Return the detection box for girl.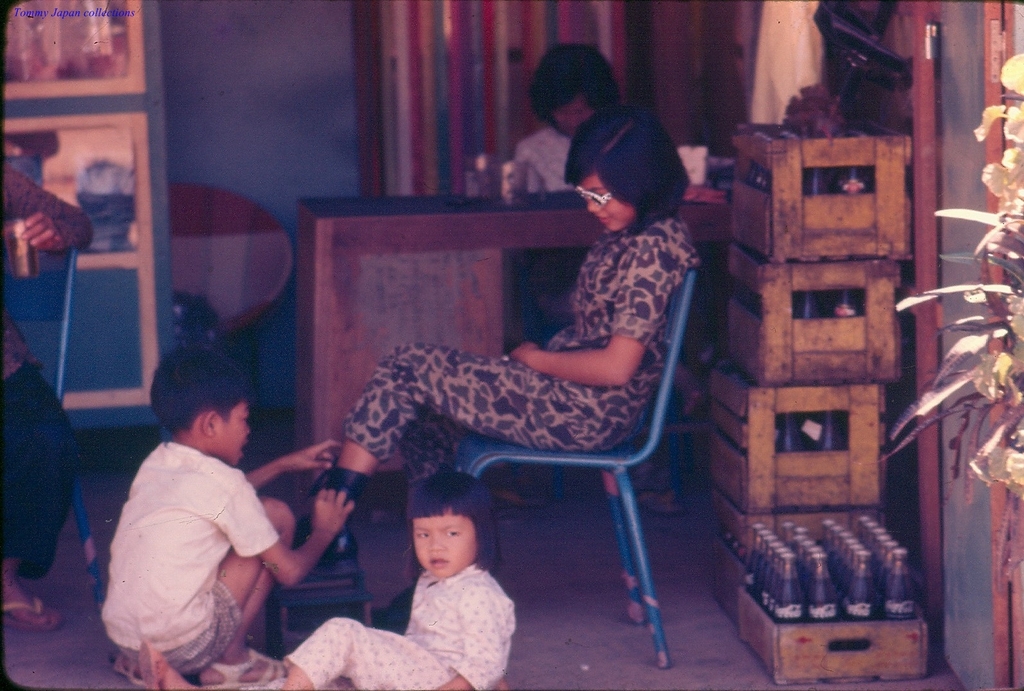
region(138, 470, 512, 690).
